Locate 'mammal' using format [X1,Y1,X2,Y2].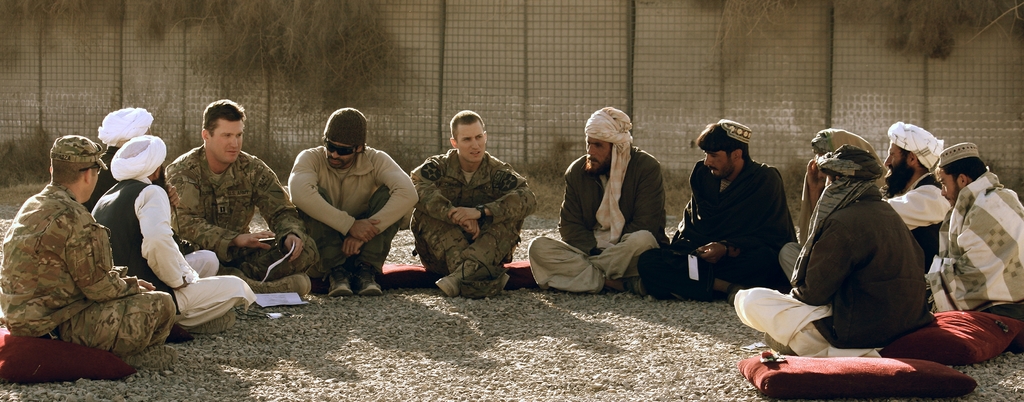
[660,133,800,285].
